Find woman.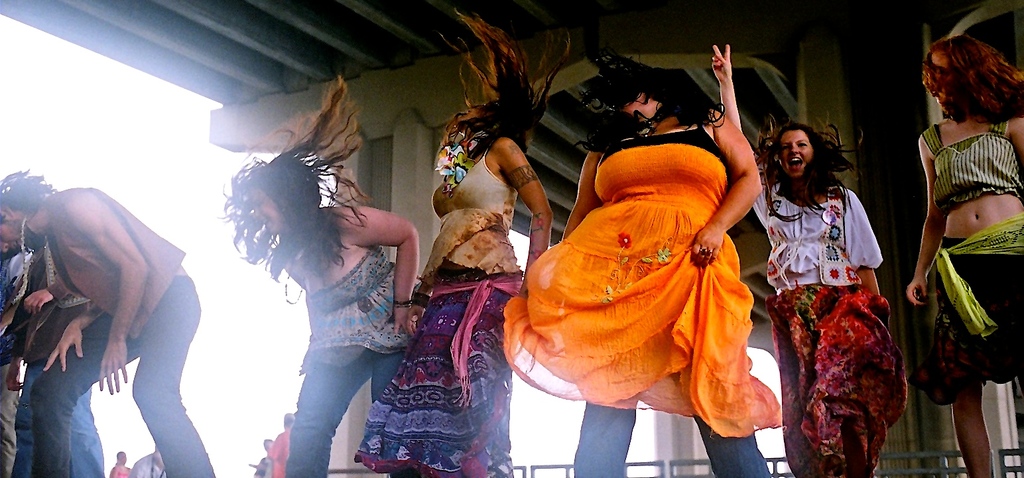
216/127/438/477.
